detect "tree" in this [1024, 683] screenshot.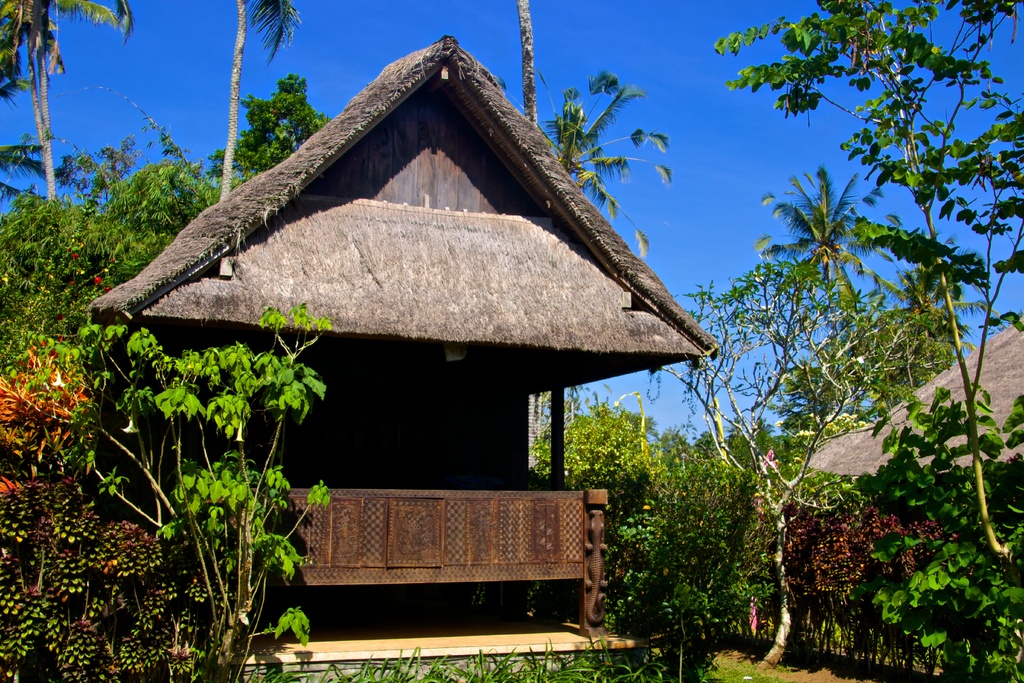
Detection: (left=0, top=0, right=132, bottom=202).
